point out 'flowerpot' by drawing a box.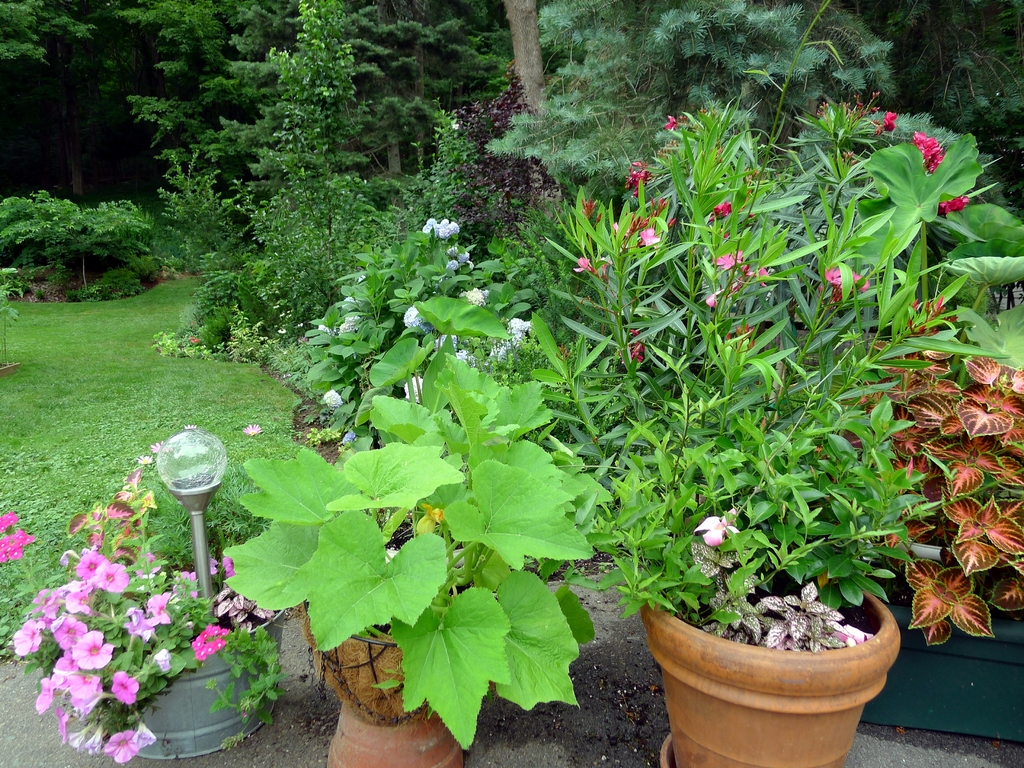
110/569/287/760.
